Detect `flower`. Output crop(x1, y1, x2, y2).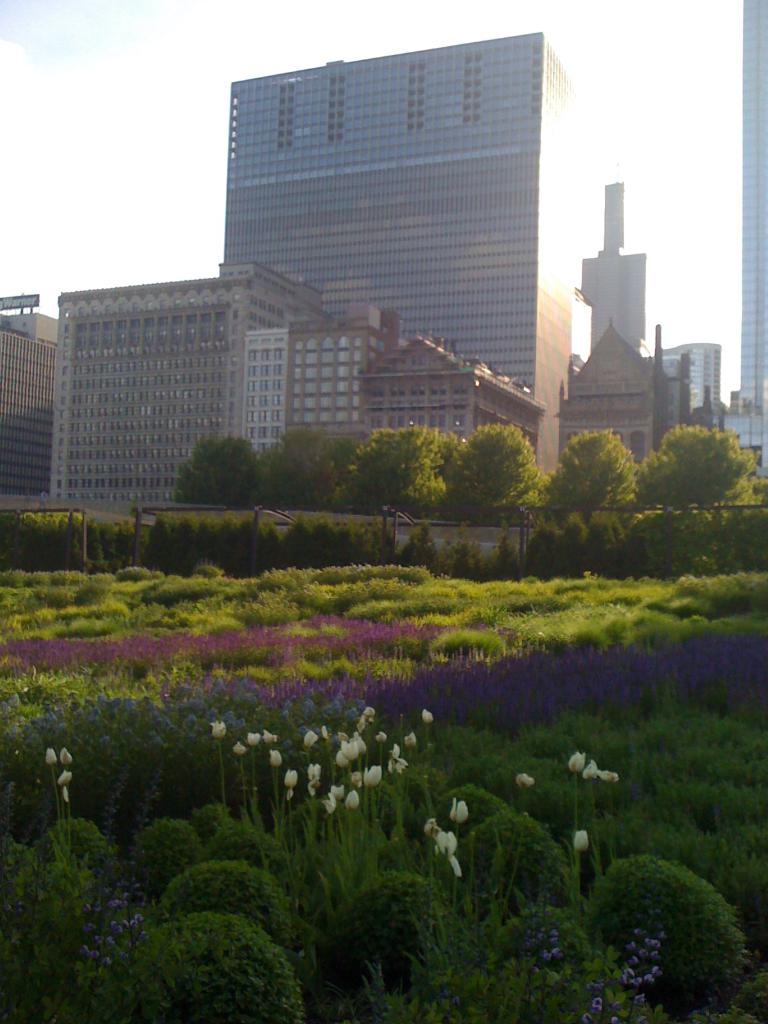
crop(56, 772, 76, 802).
